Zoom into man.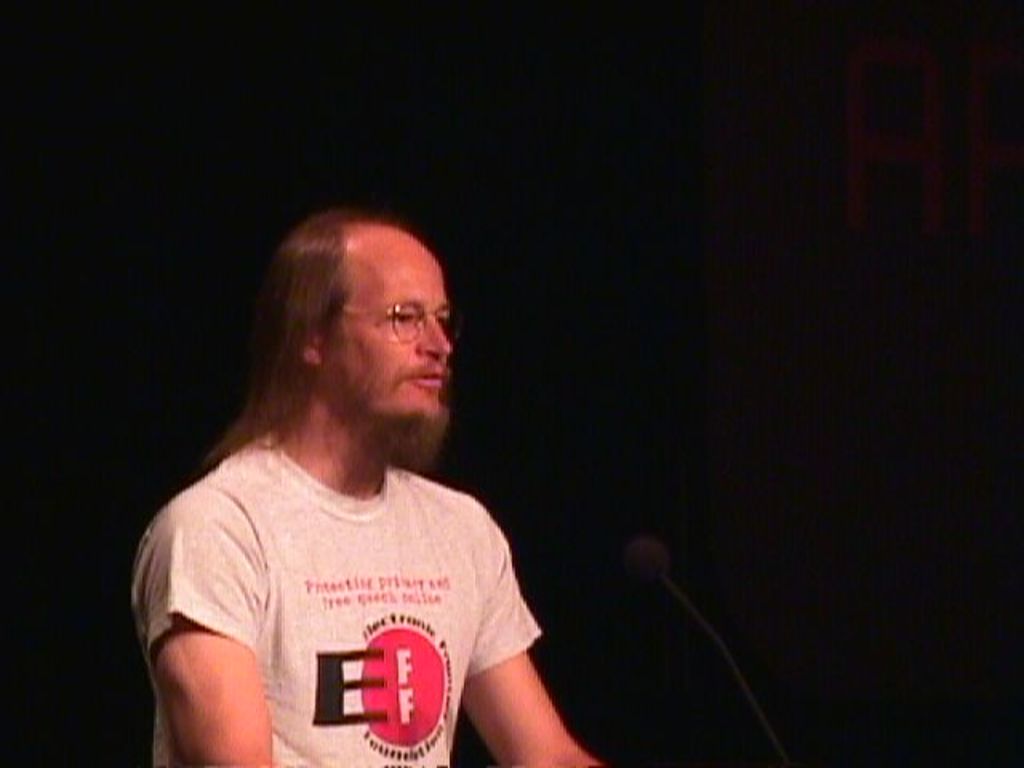
Zoom target: box(122, 184, 602, 766).
